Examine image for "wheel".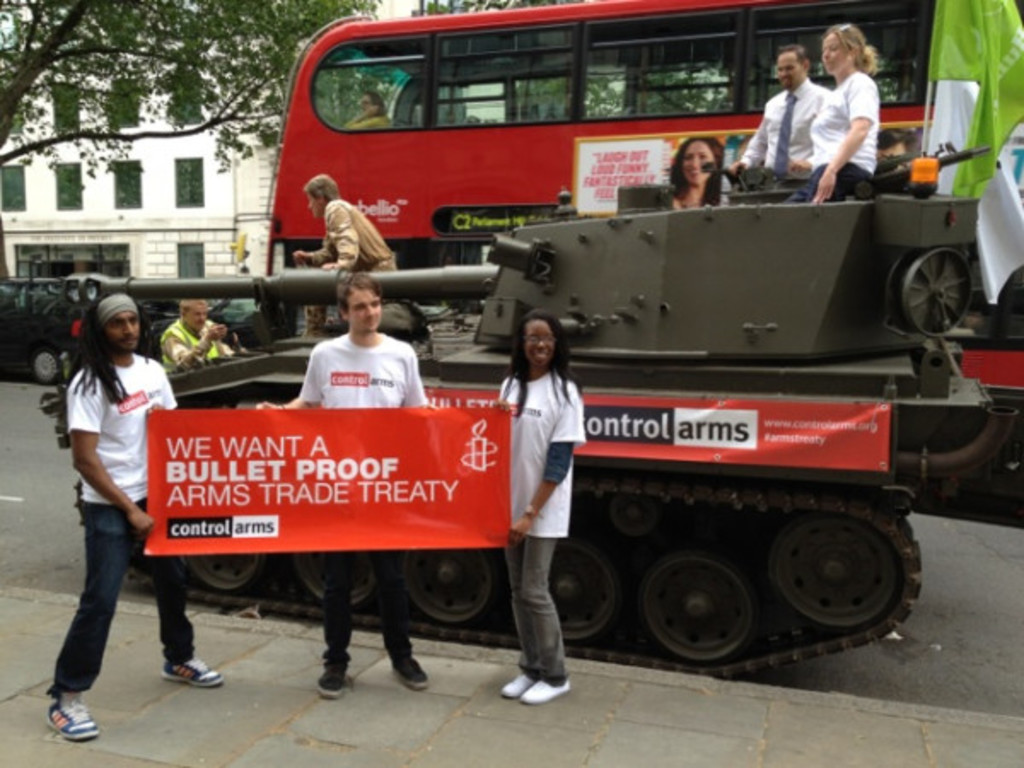
Examination result: select_region(406, 539, 497, 618).
